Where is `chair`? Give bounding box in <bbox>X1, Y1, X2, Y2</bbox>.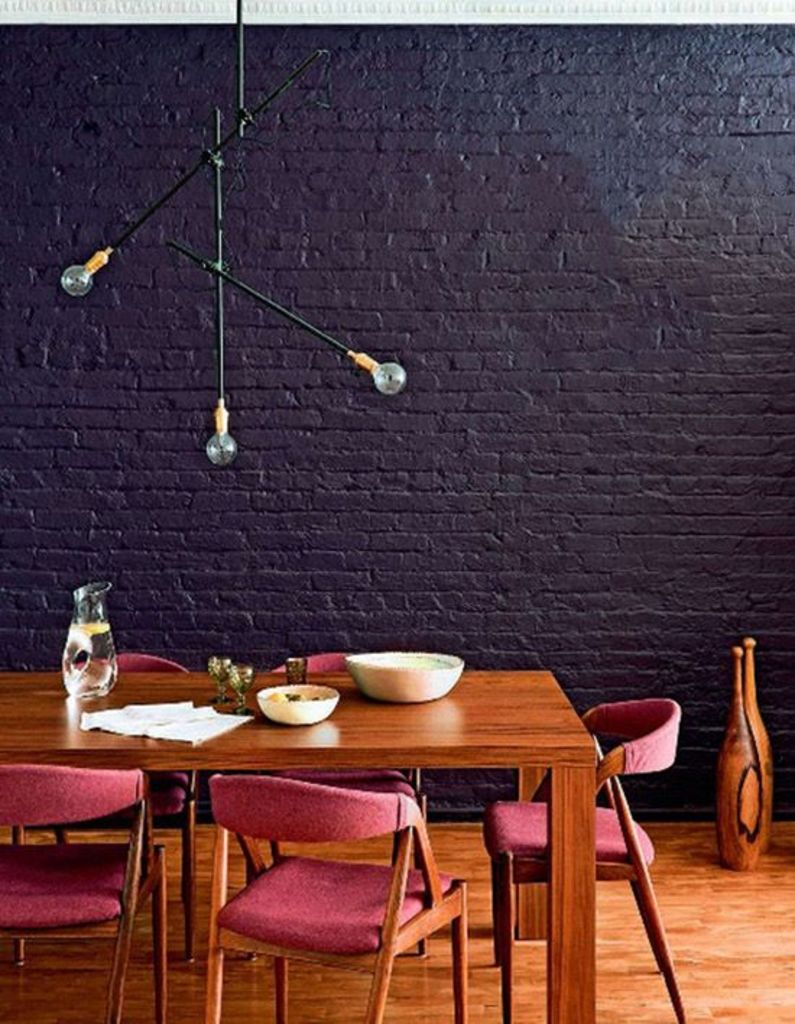
<bbox>0, 761, 169, 1023</bbox>.
